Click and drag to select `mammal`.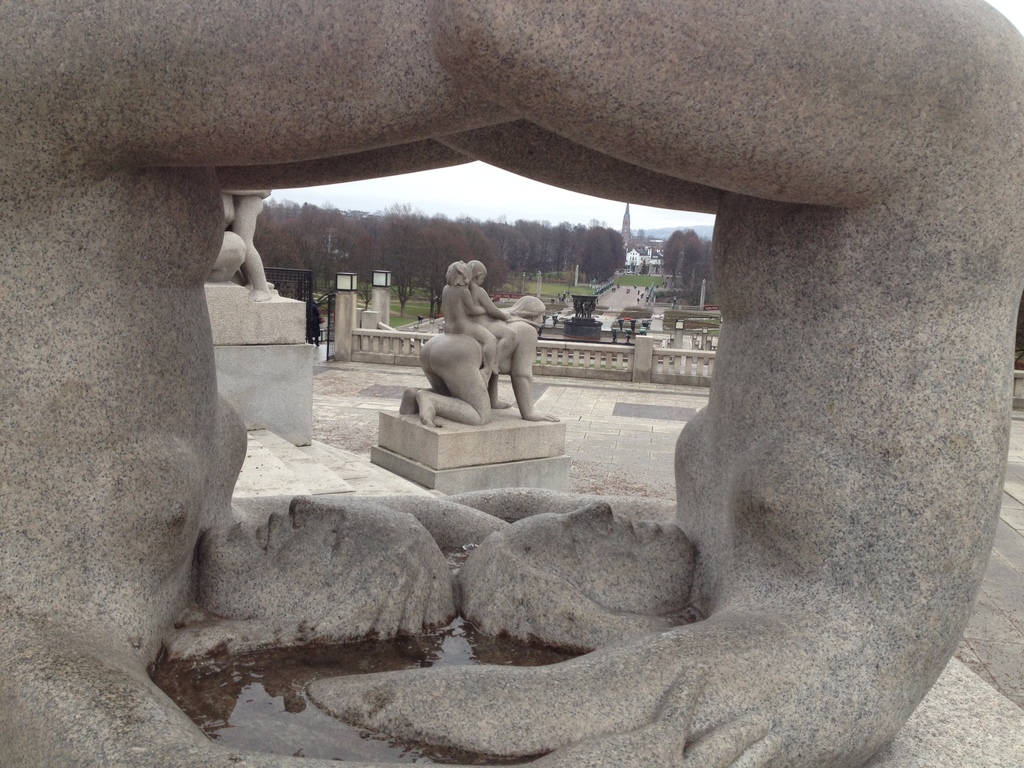
Selection: {"left": 232, "top": 184, "right": 272, "bottom": 302}.
